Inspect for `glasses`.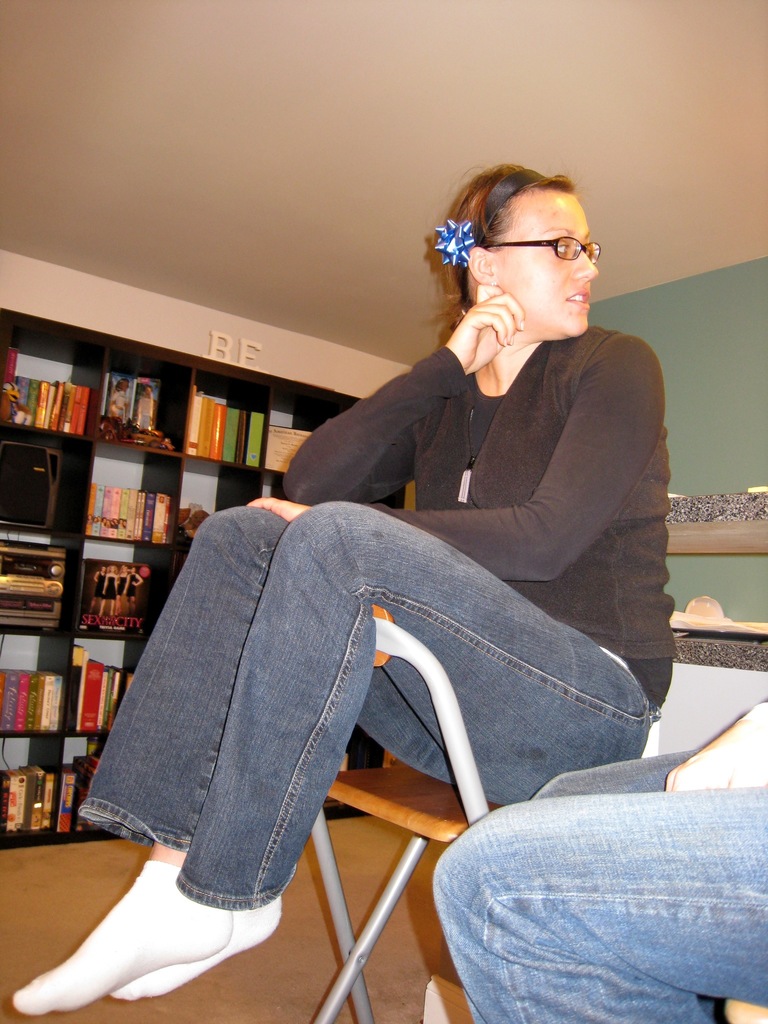
Inspection: [x1=460, y1=223, x2=619, y2=273].
